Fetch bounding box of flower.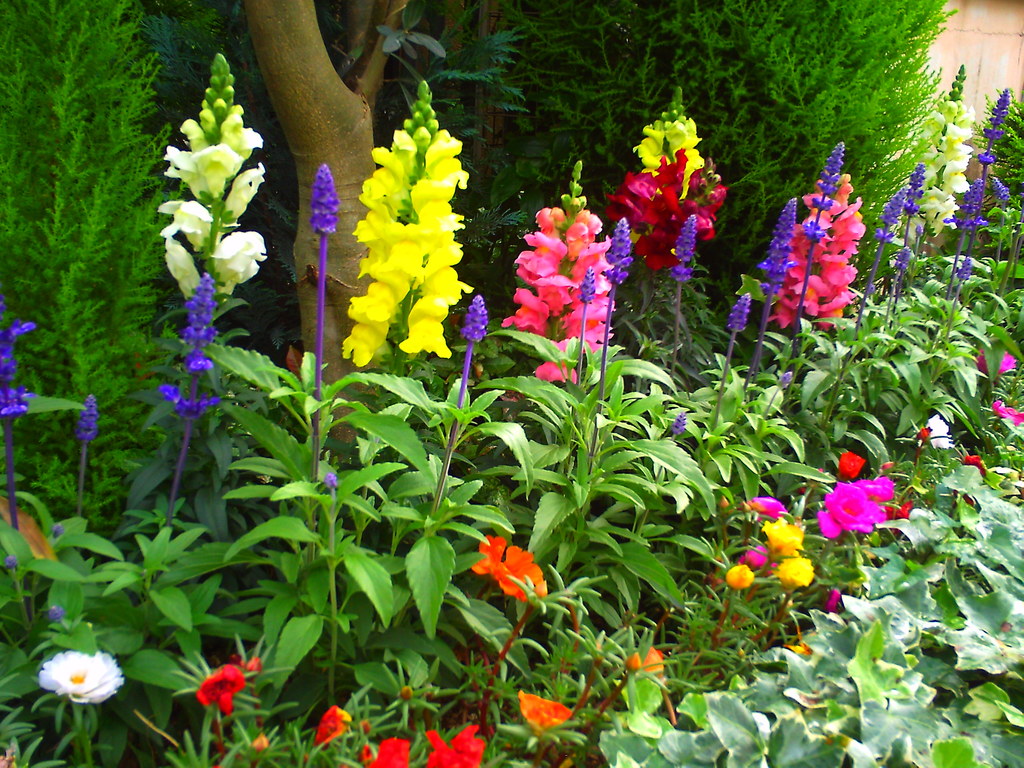
Bbox: [33, 642, 129, 703].
